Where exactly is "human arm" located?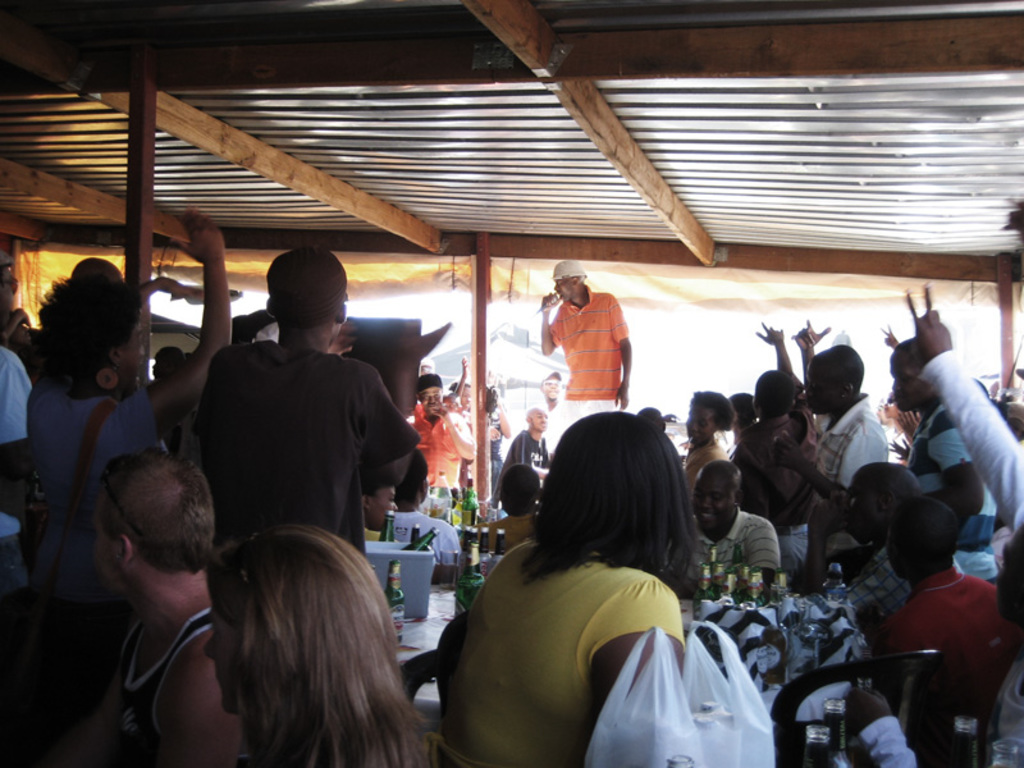
Its bounding box is rect(882, 320, 901, 349).
